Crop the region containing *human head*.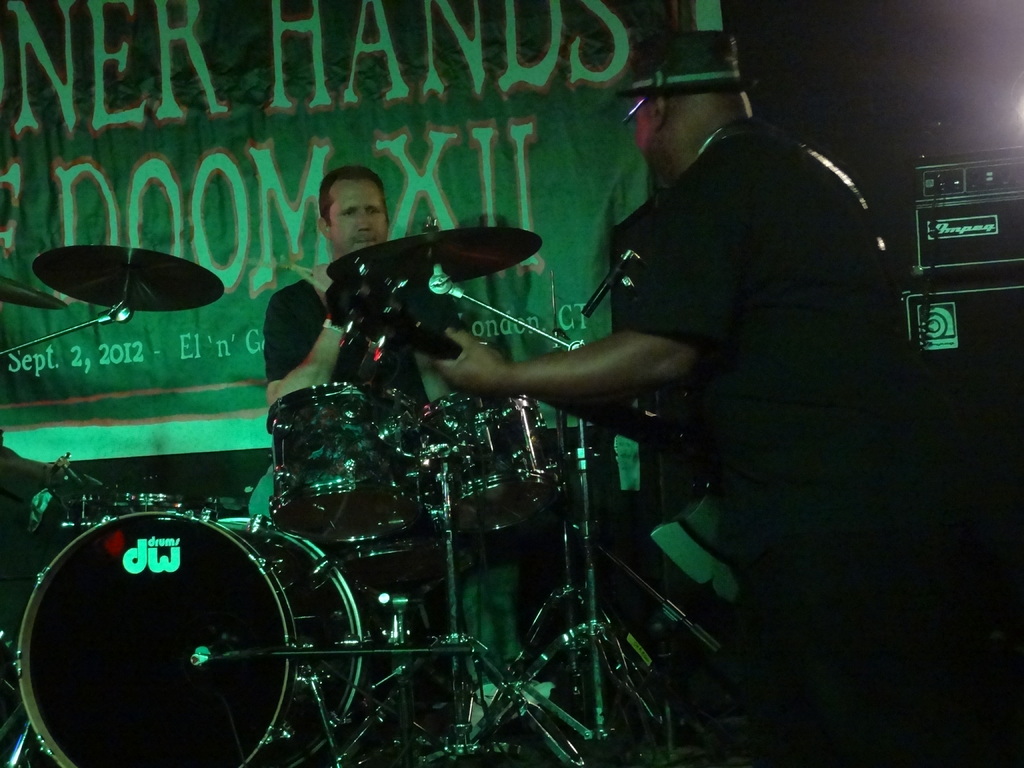
Crop region: 298 170 386 252.
